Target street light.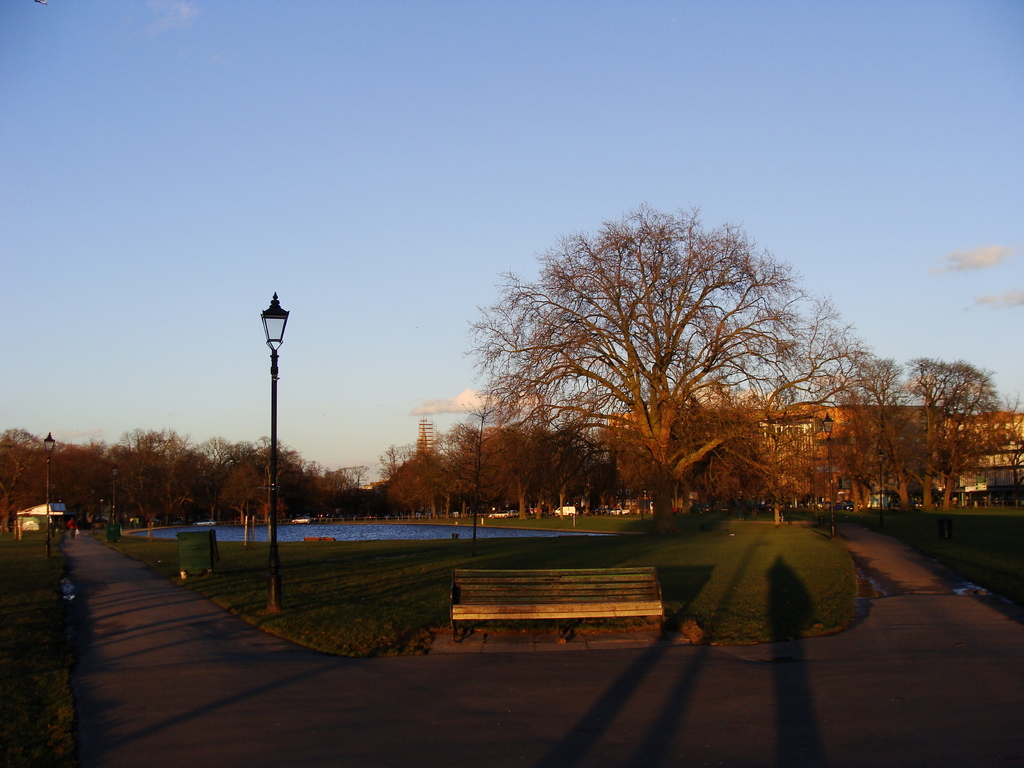
Target region: 42/424/60/563.
